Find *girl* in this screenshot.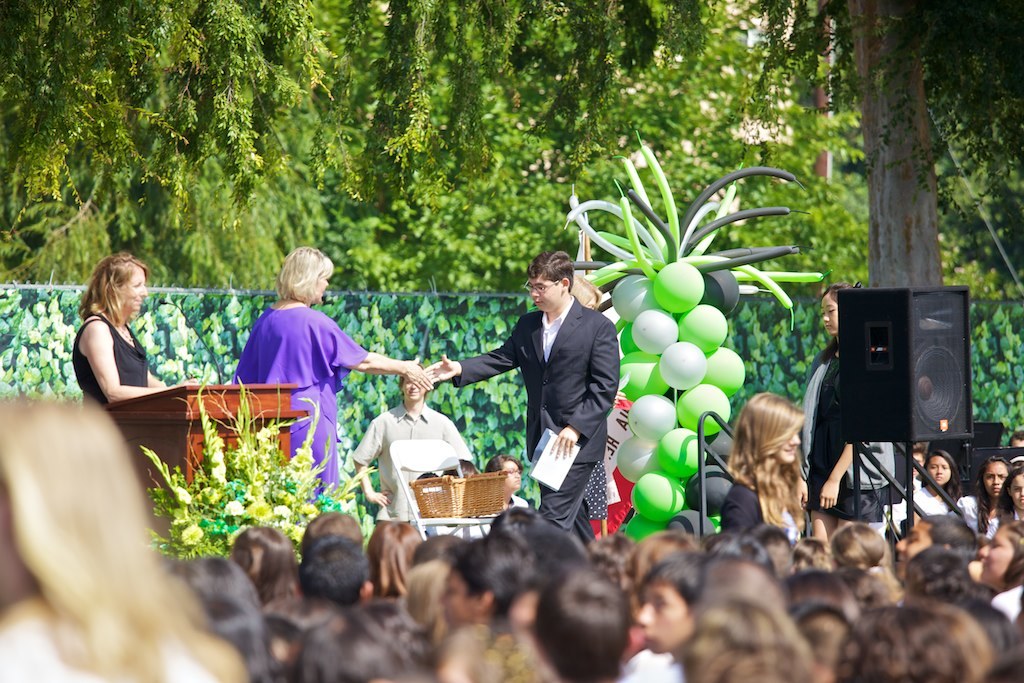
The bounding box for *girl* is rect(484, 453, 527, 506).
